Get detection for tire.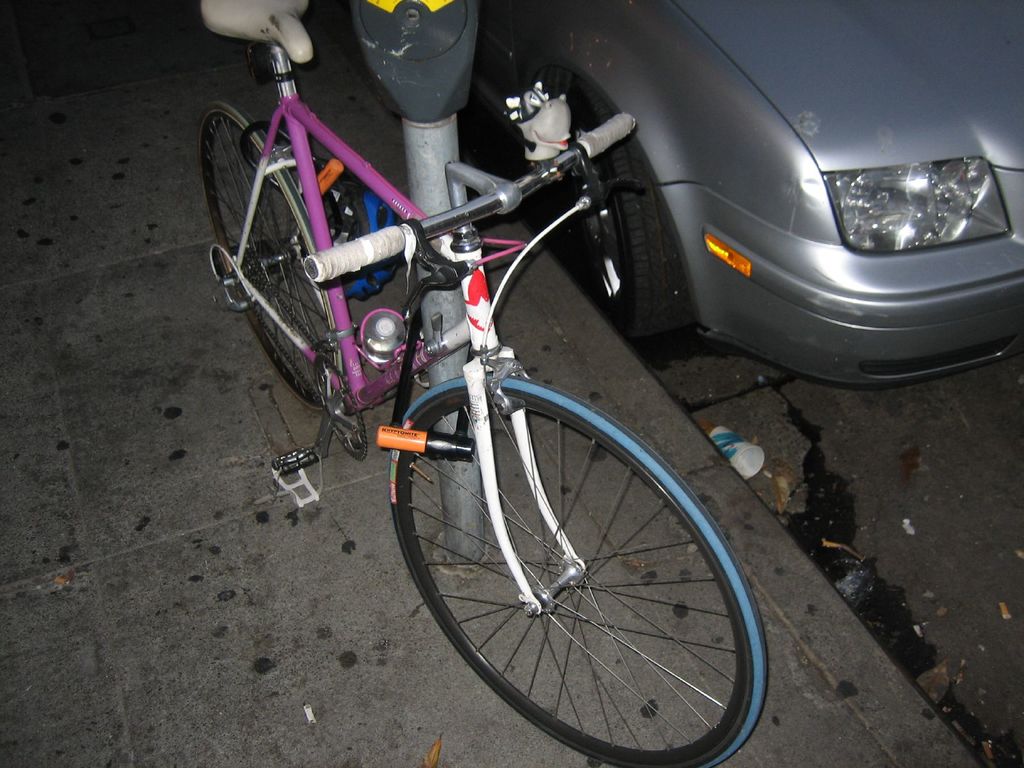
Detection: (189, 95, 350, 412).
